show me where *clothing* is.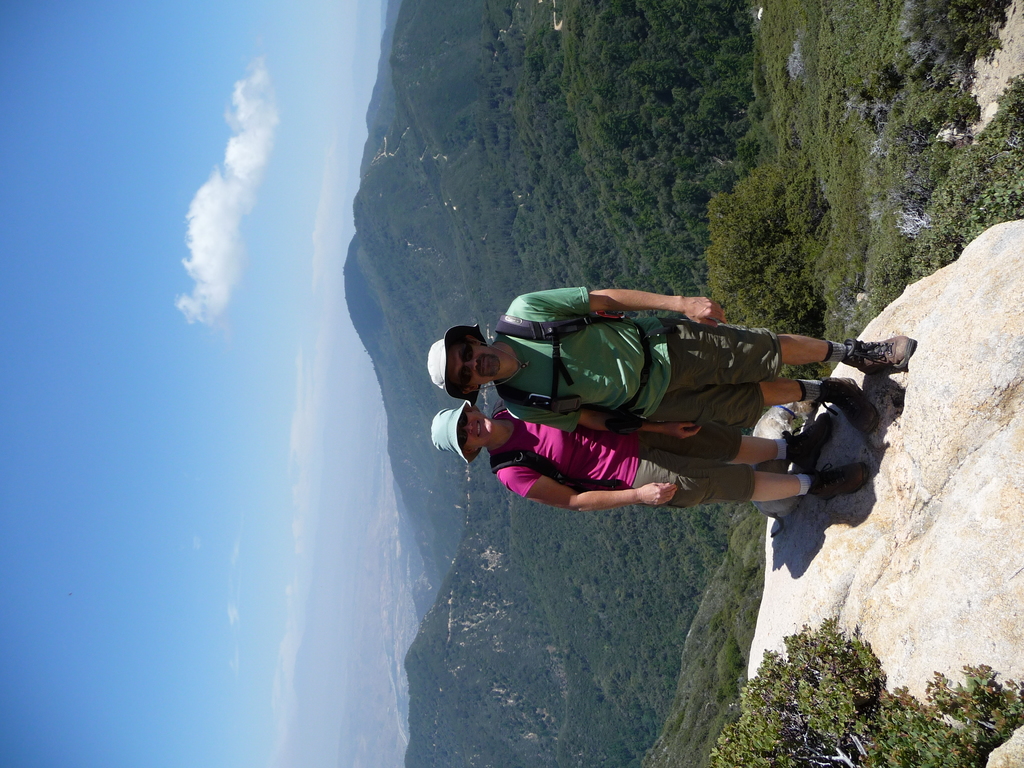
*clothing* is at 493/399/711/495.
